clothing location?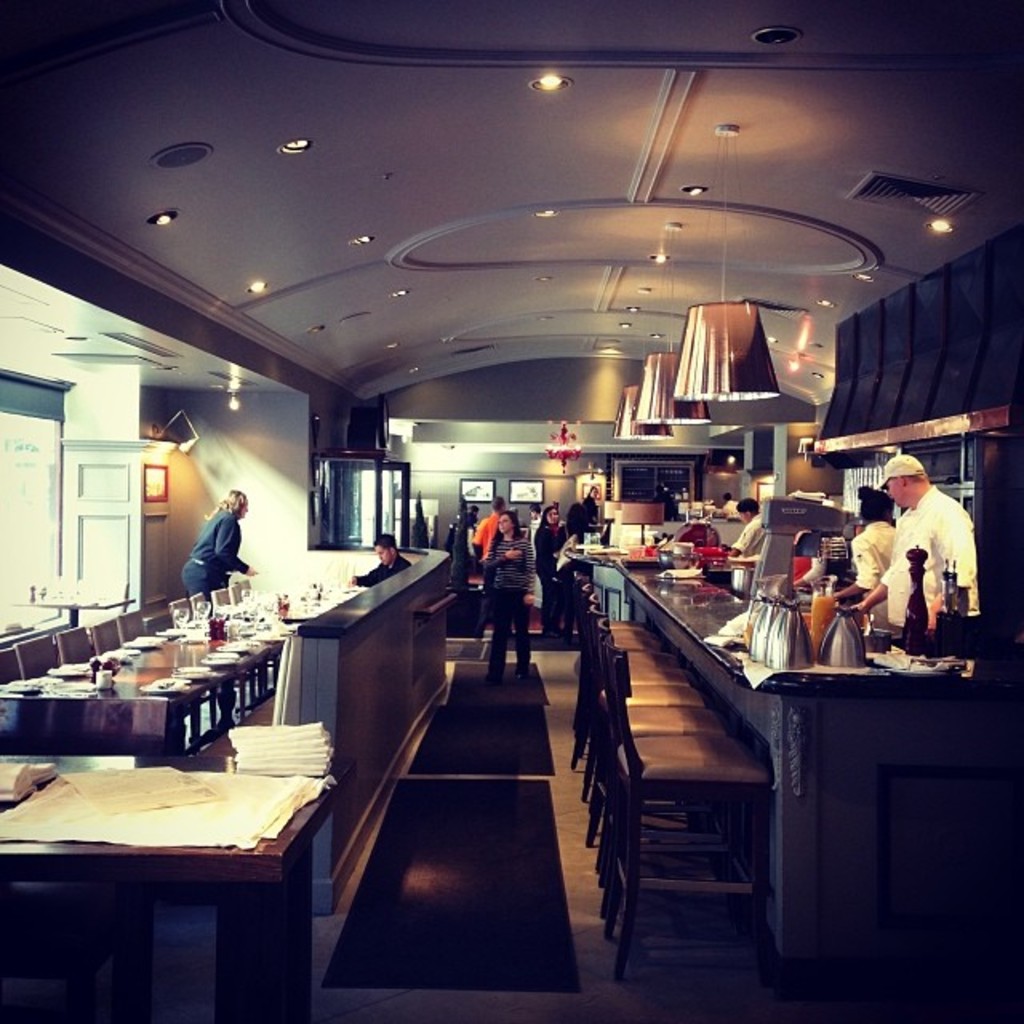
left=347, top=550, right=414, bottom=582
